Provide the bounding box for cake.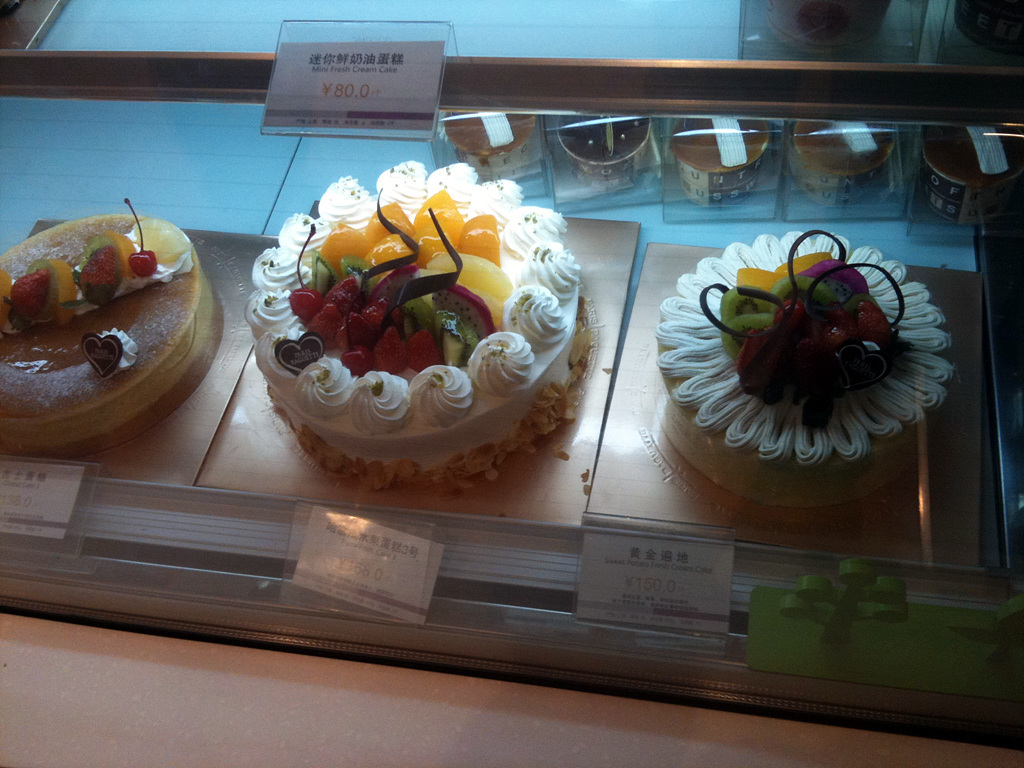
bbox=[649, 231, 955, 511].
